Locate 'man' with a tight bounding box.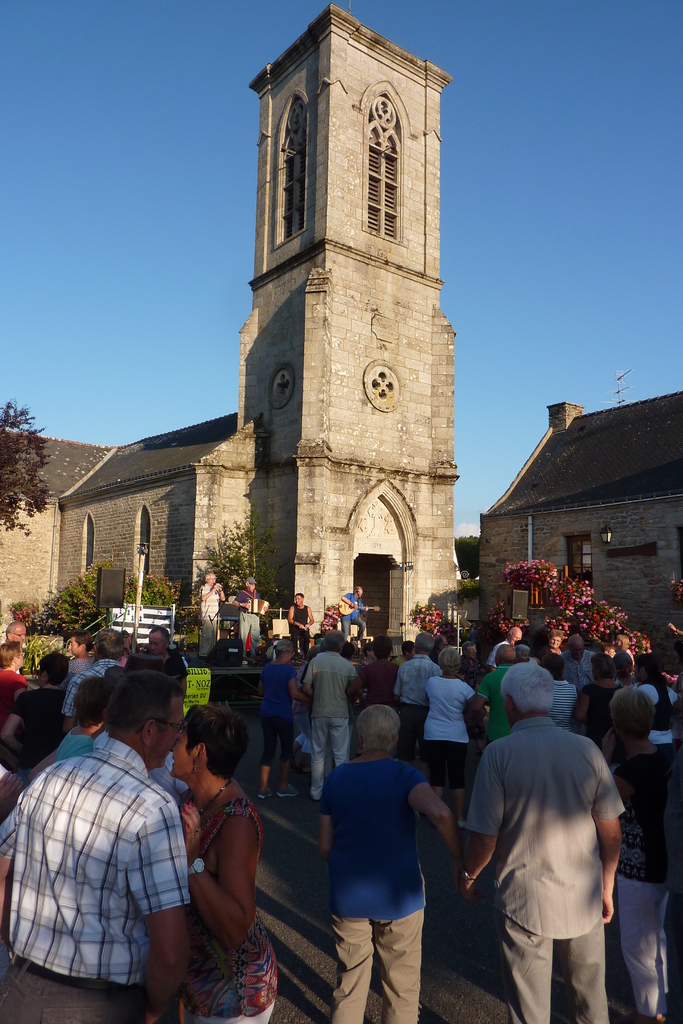
[left=195, top=565, right=227, bottom=658].
